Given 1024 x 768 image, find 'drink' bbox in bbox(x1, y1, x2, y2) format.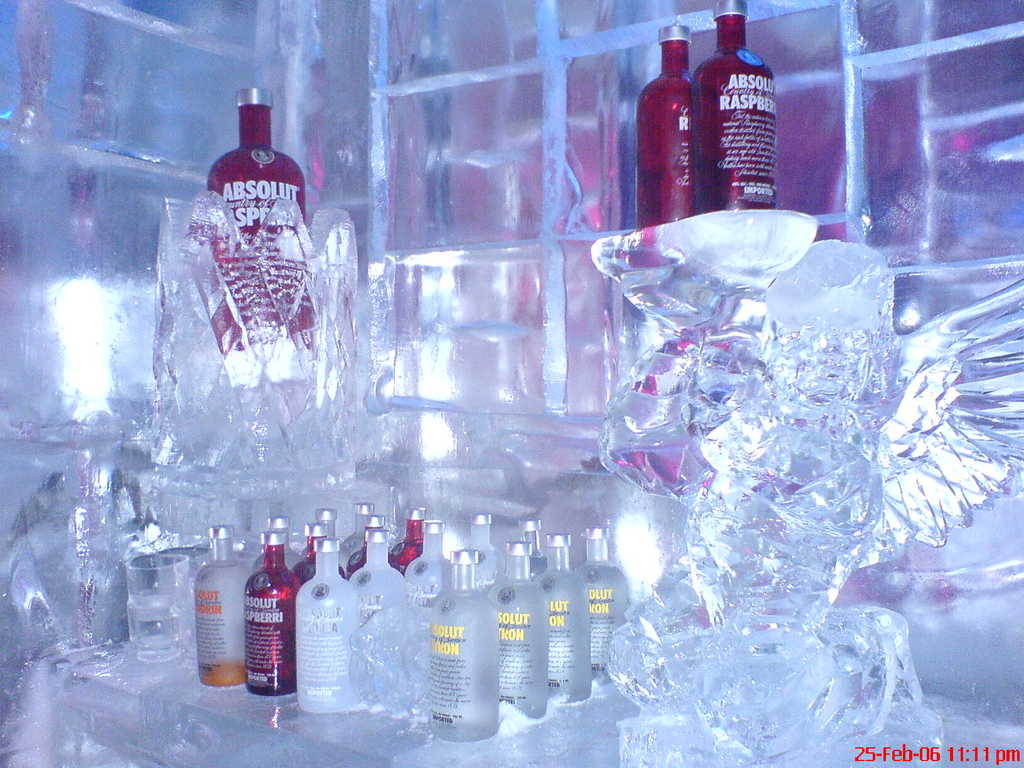
bbox(634, 25, 694, 228).
